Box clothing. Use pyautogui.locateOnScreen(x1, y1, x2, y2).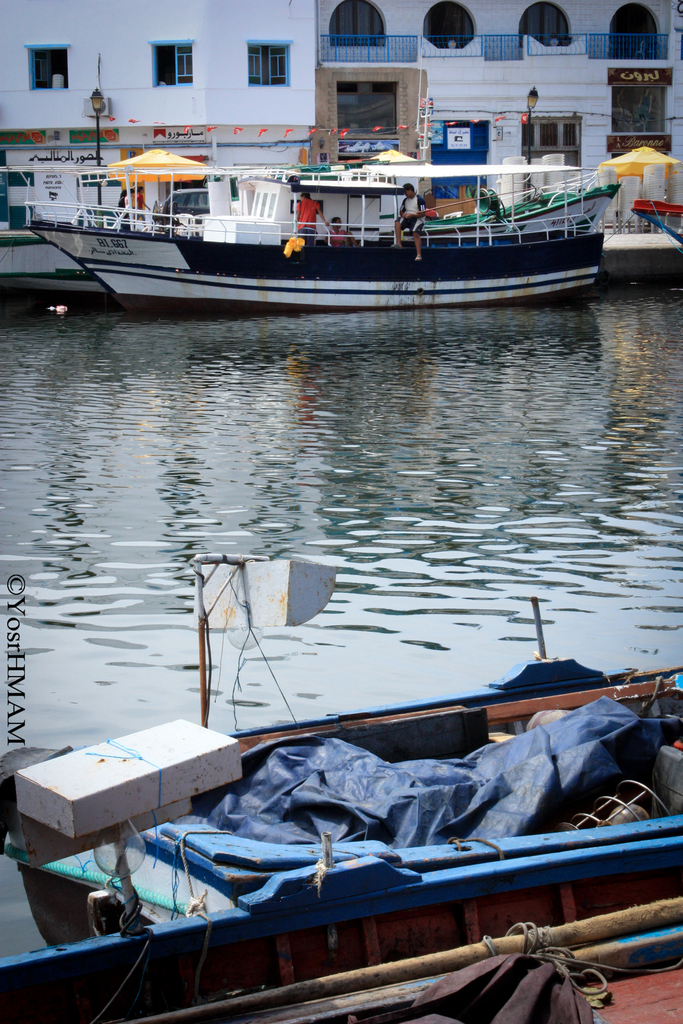
pyautogui.locateOnScreen(292, 196, 318, 240).
